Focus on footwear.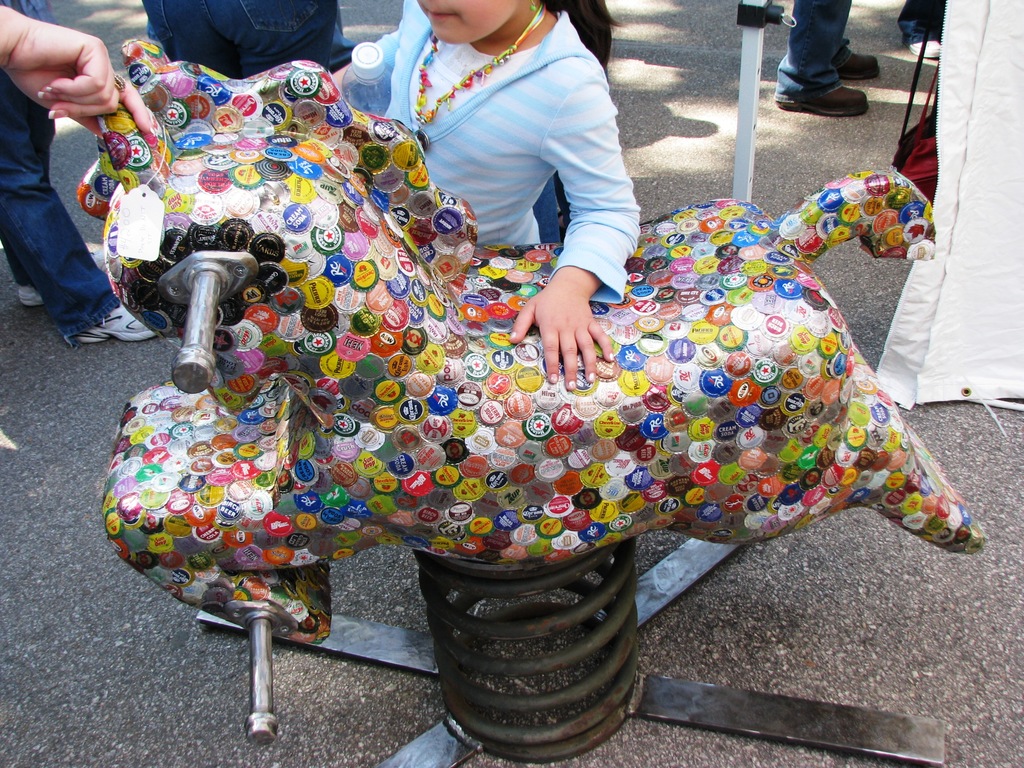
Focused at detection(20, 281, 61, 306).
